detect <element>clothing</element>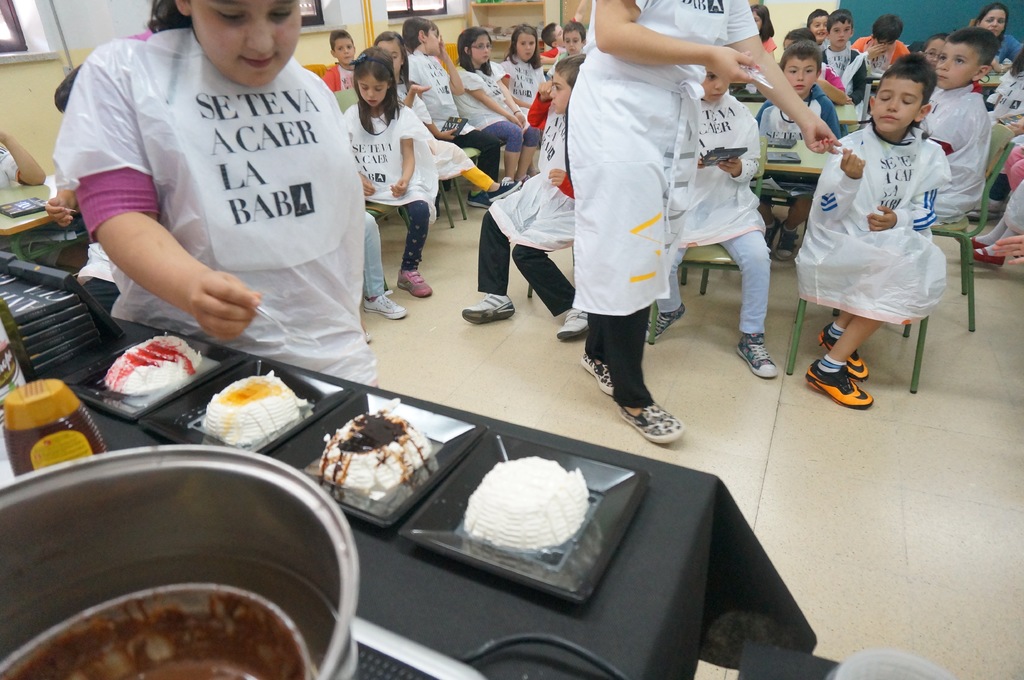
left=404, top=45, right=502, bottom=177
